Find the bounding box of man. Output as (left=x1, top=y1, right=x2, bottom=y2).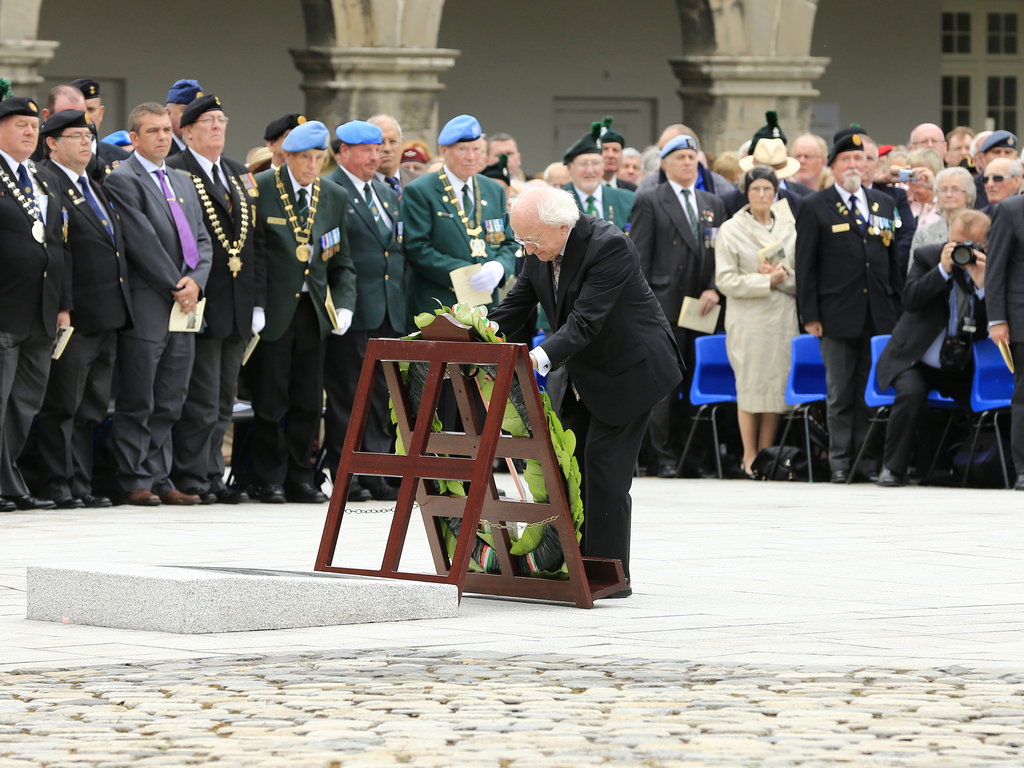
(left=737, top=140, right=752, bottom=175).
